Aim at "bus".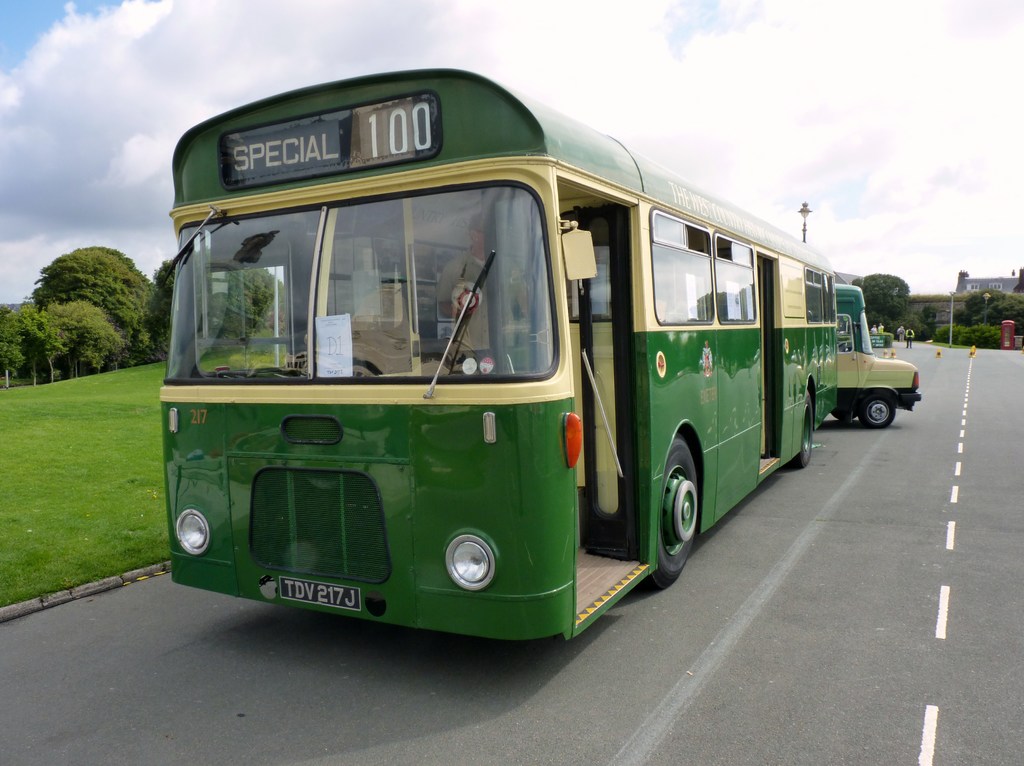
Aimed at [829, 282, 927, 431].
